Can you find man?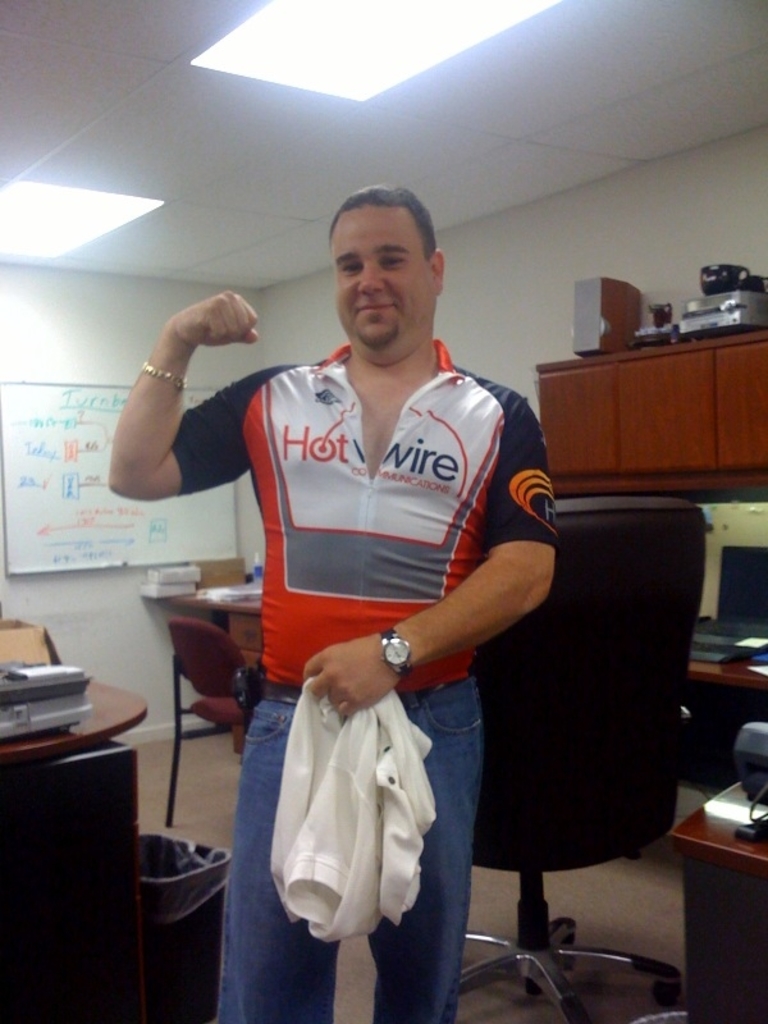
Yes, bounding box: select_region(143, 205, 585, 963).
